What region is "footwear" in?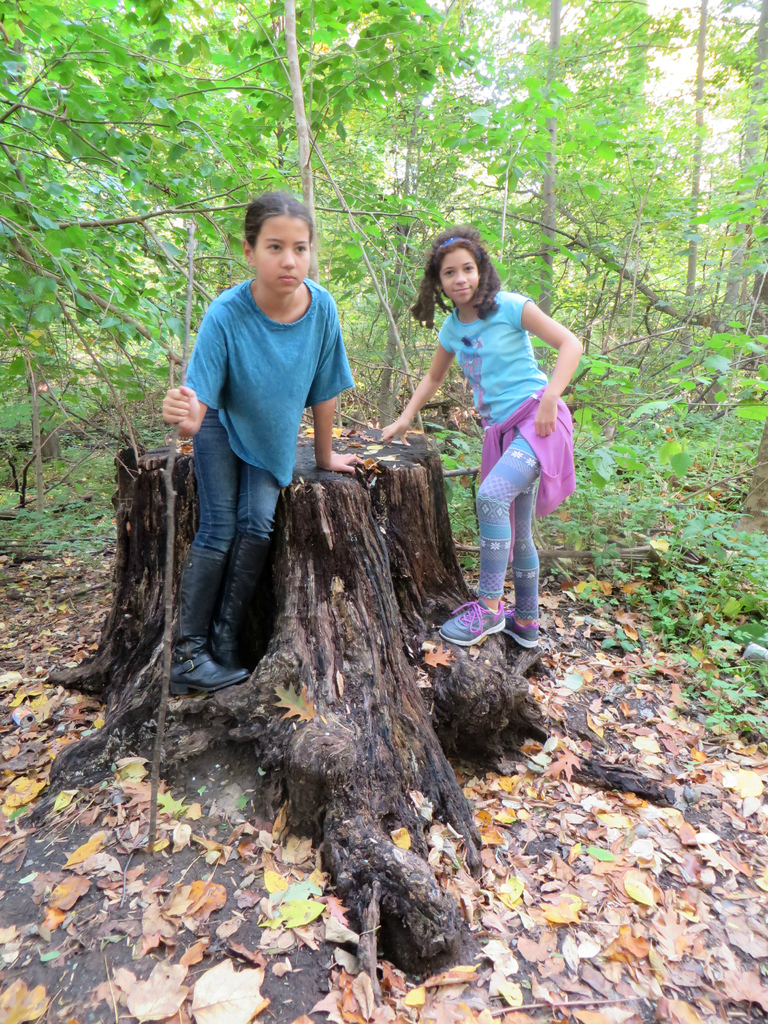
left=438, top=595, right=503, bottom=644.
